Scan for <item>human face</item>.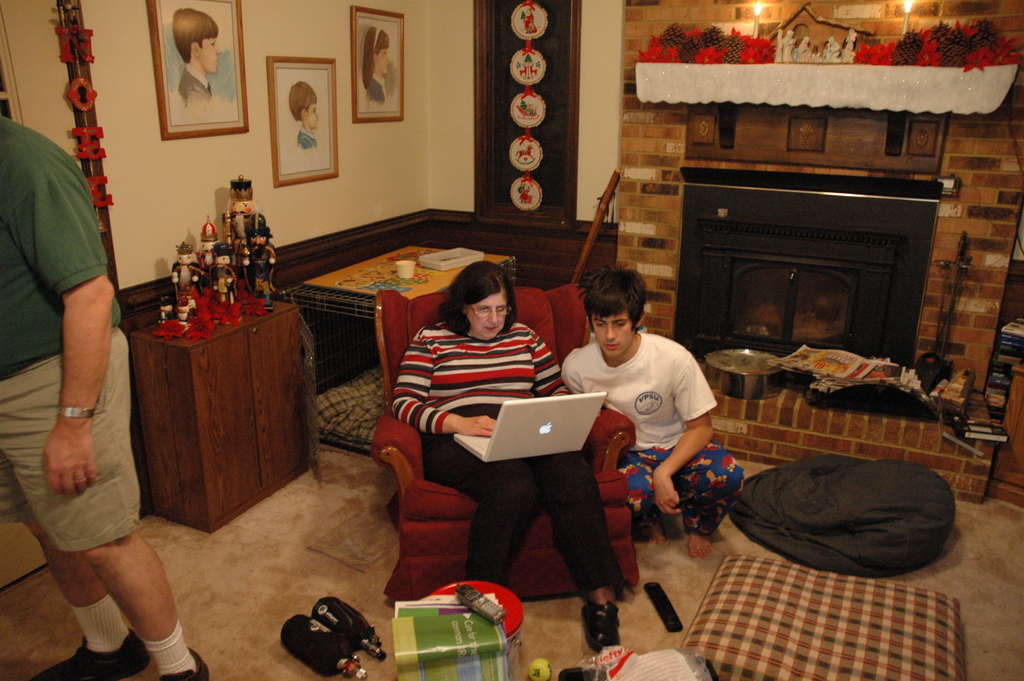
Scan result: [x1=588, y1=309, x2=631, y2=359].
